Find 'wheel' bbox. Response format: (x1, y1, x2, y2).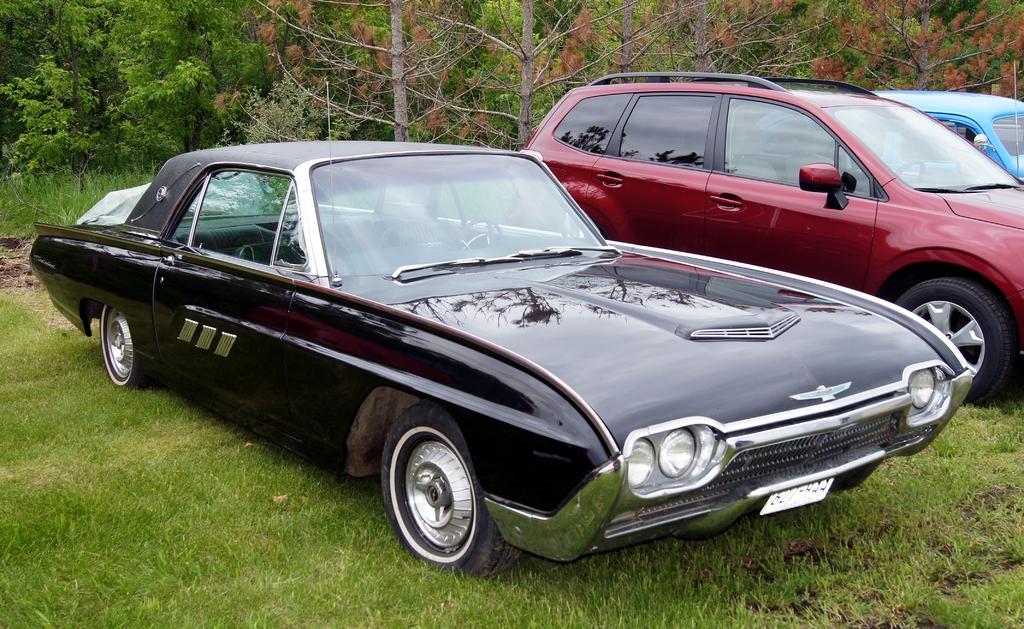
(379, 395, 514, 583).
